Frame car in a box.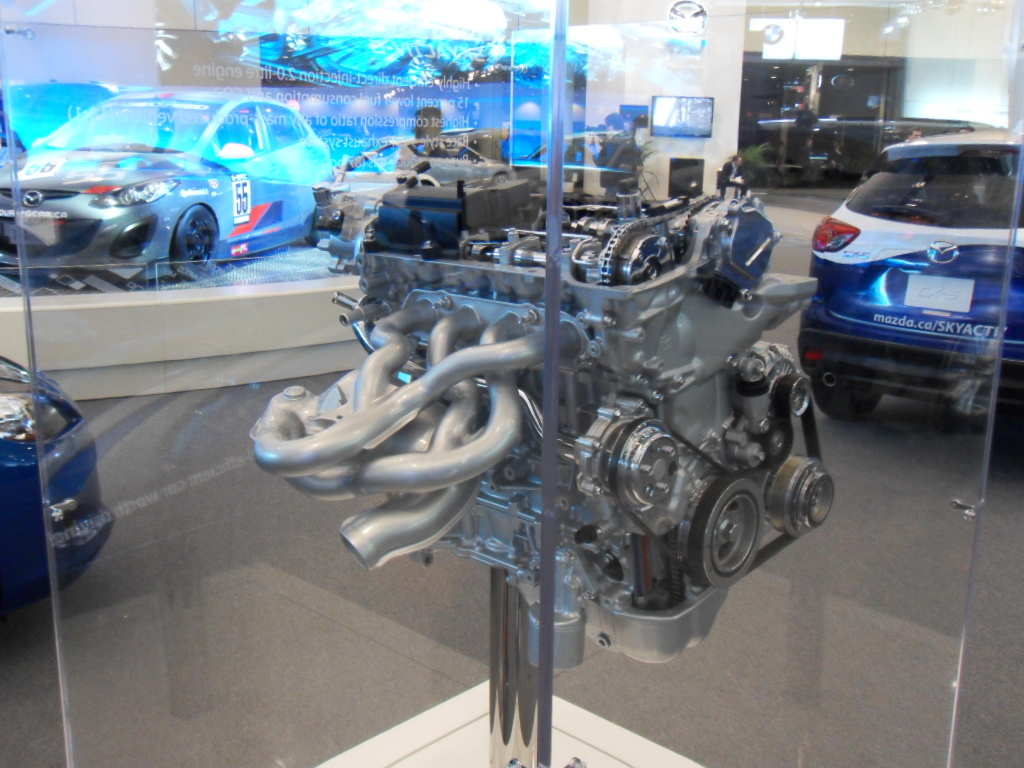
(0, 88, 335, 282).
